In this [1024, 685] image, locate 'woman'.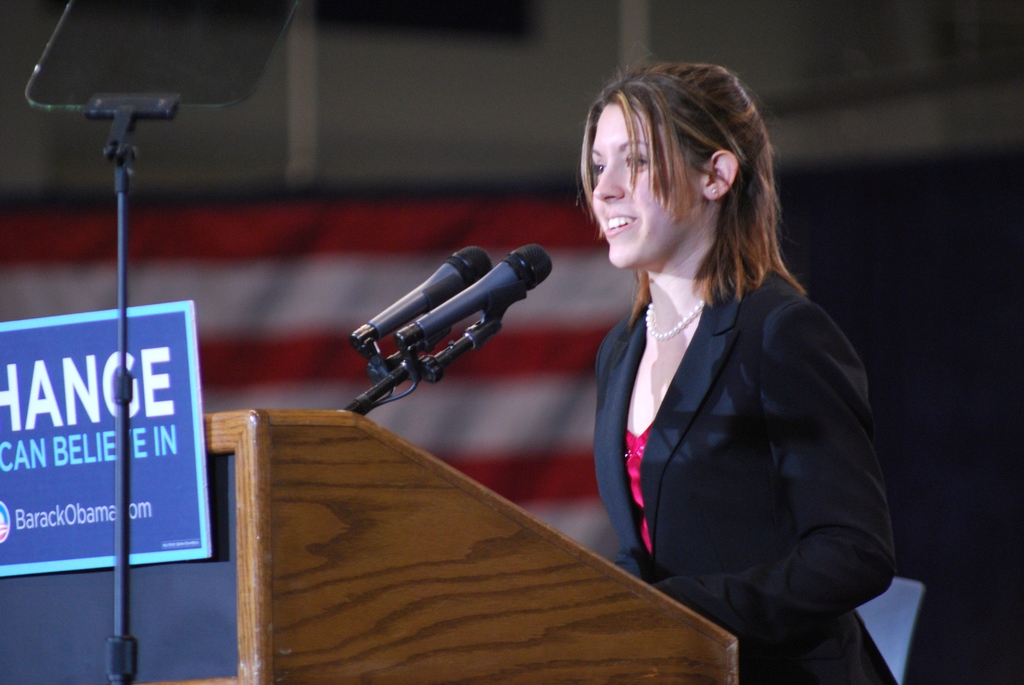
Bounding box: region(543, 61, 885, 667).
